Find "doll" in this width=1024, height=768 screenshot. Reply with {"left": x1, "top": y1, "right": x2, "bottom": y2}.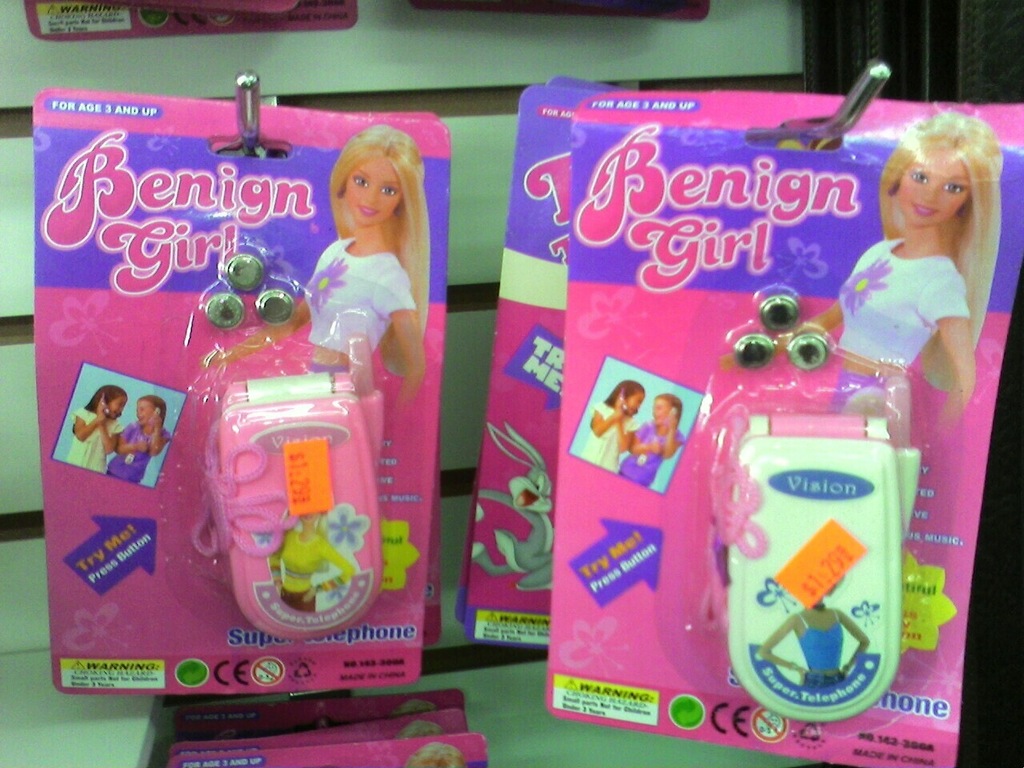
{"left": 296, "top": 122, "right": 438, "bottom": 397}.
